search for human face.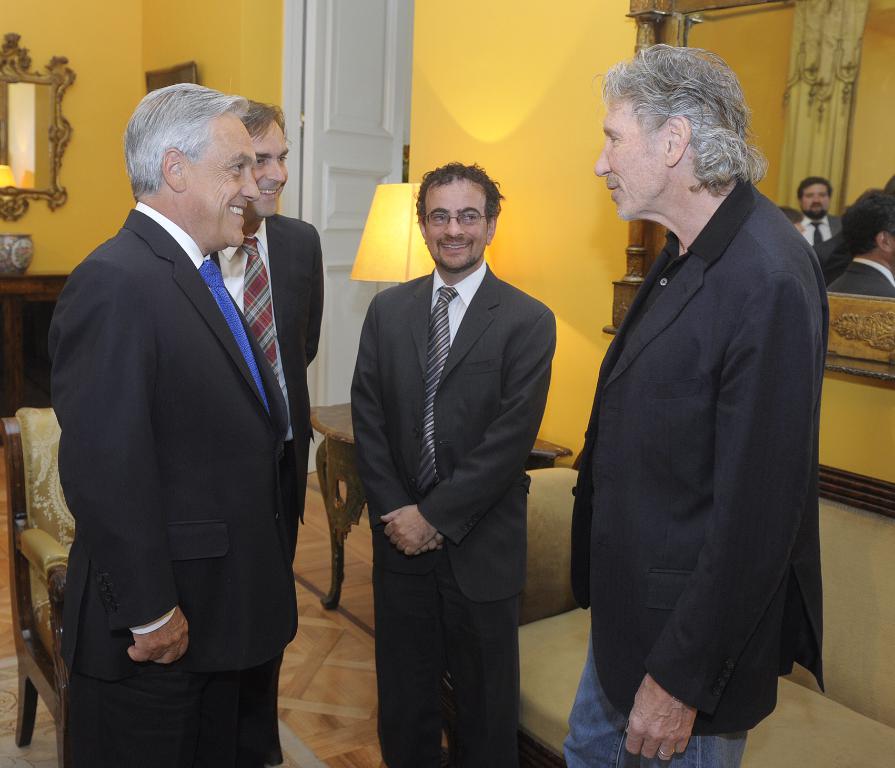
Found at <box>595,100,666,218</box>.
